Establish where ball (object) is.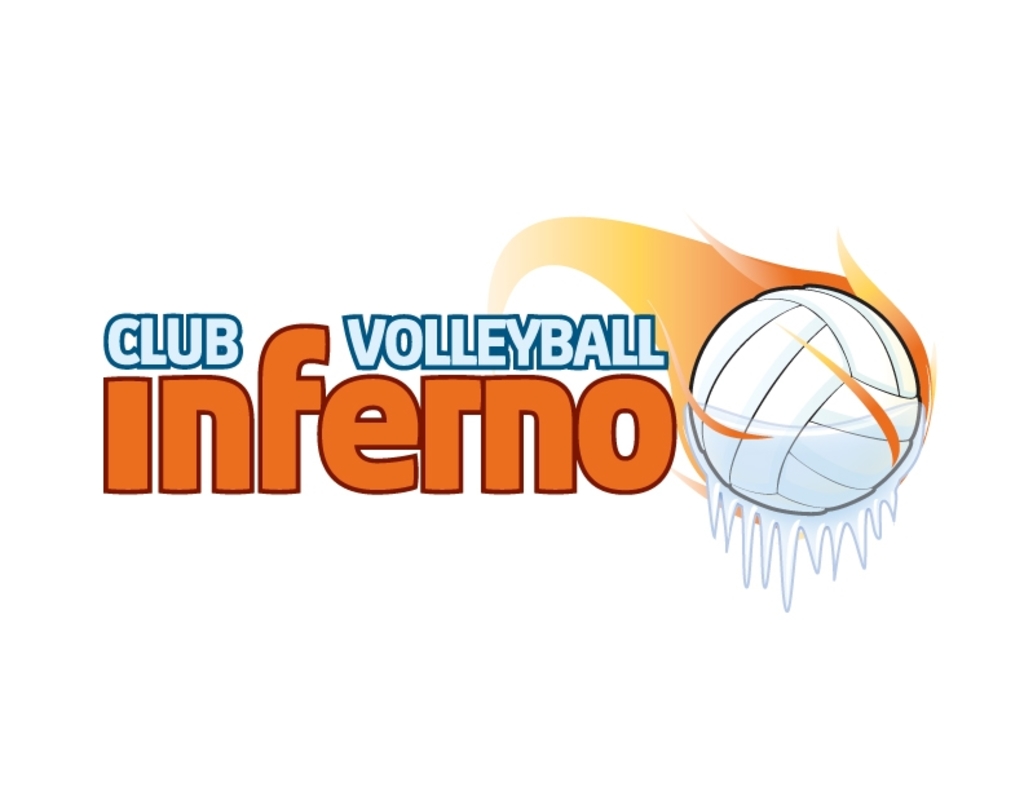
Established at [690,286,918,511].
